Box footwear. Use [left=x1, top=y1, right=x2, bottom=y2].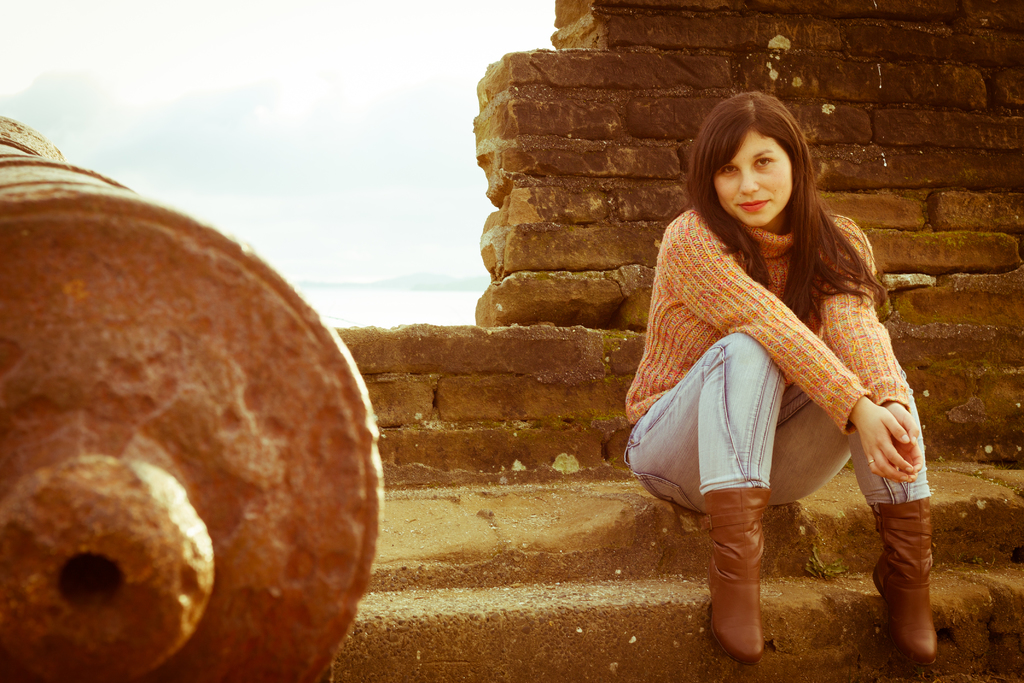
[left=704, top=501, right=800, bottom=667].
